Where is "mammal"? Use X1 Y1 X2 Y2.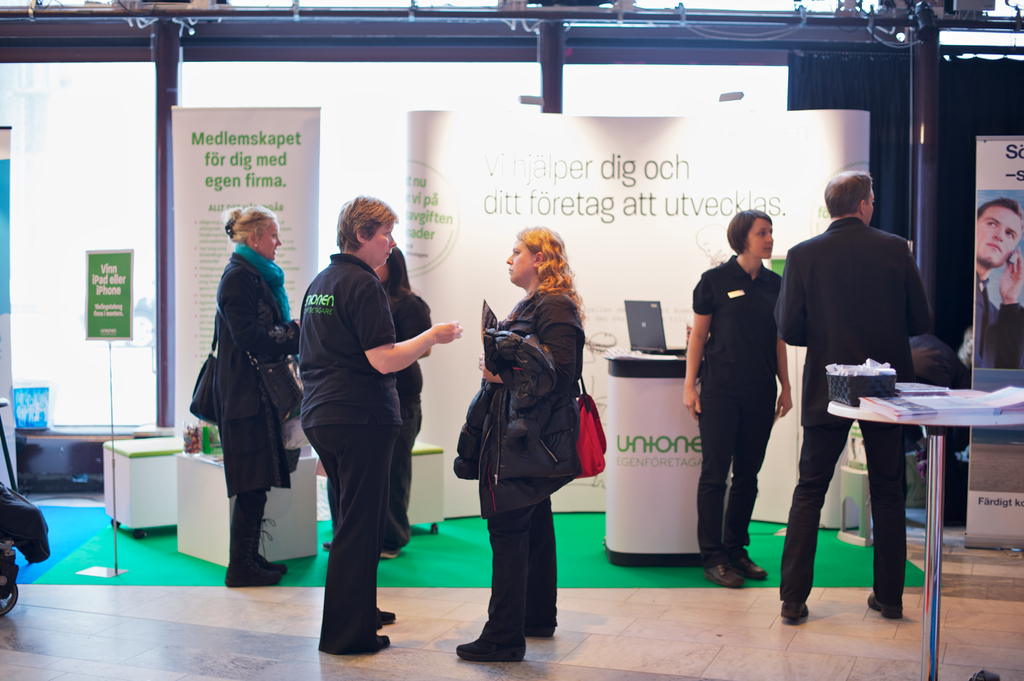
771 167 931 623.
